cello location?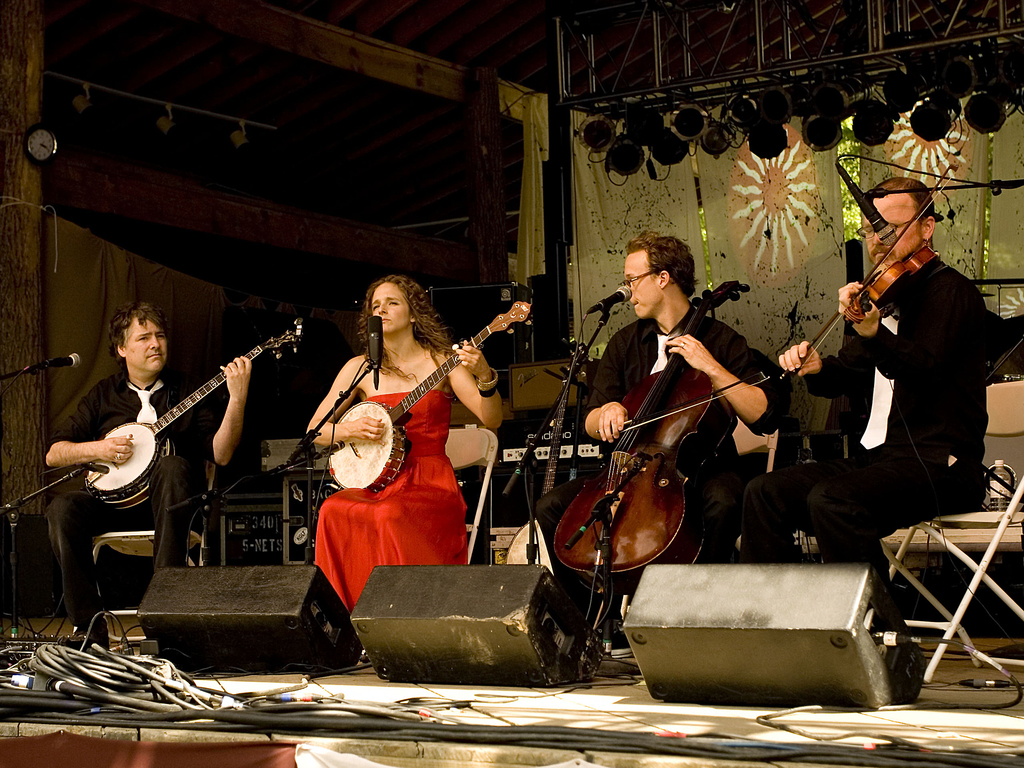
Rect(74, 325, 314, 514)
